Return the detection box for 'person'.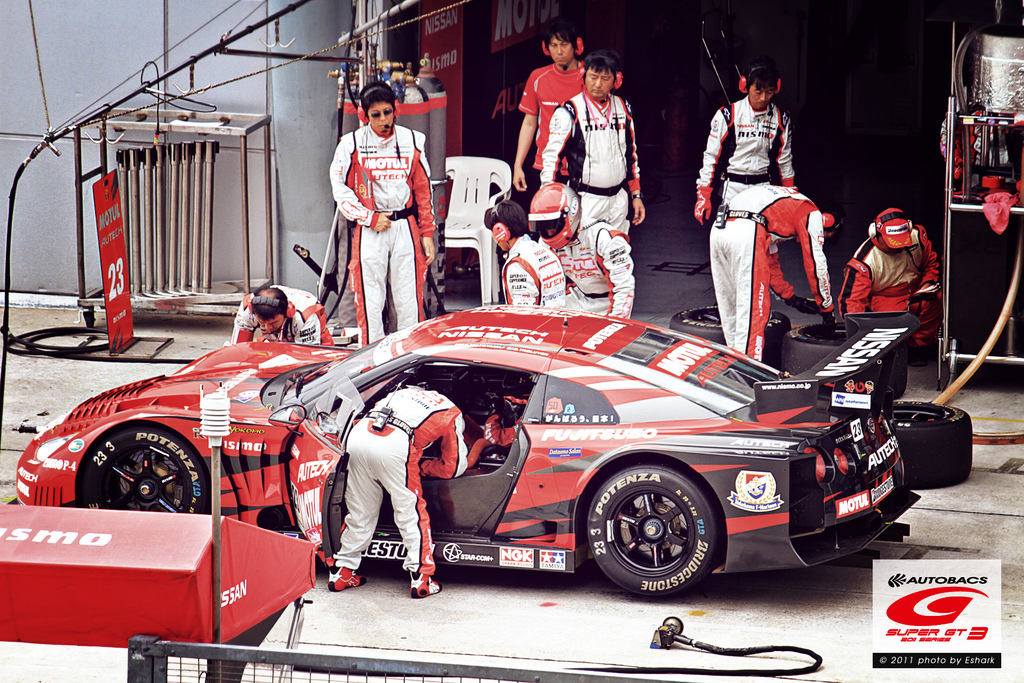
box(323, 385, 484, 597).
